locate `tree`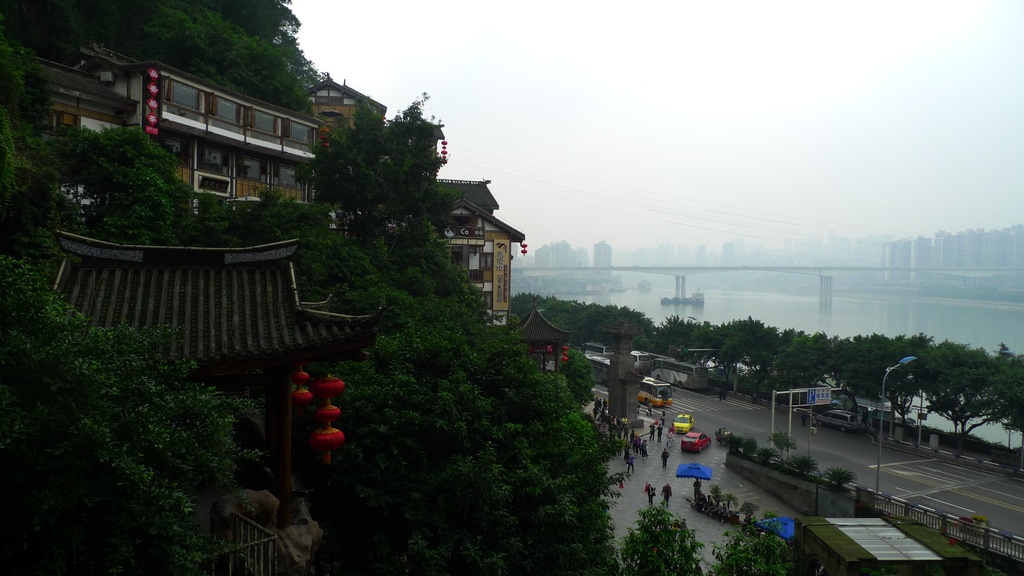
(719,491,742,511)
